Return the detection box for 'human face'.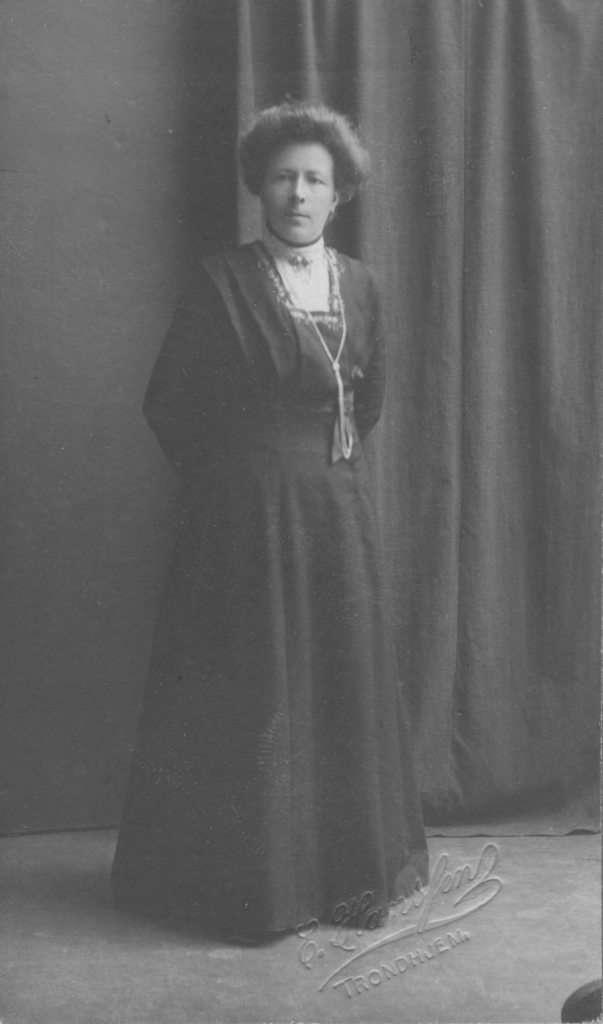
x1=269, y1=141, x2=332, y2=241.
